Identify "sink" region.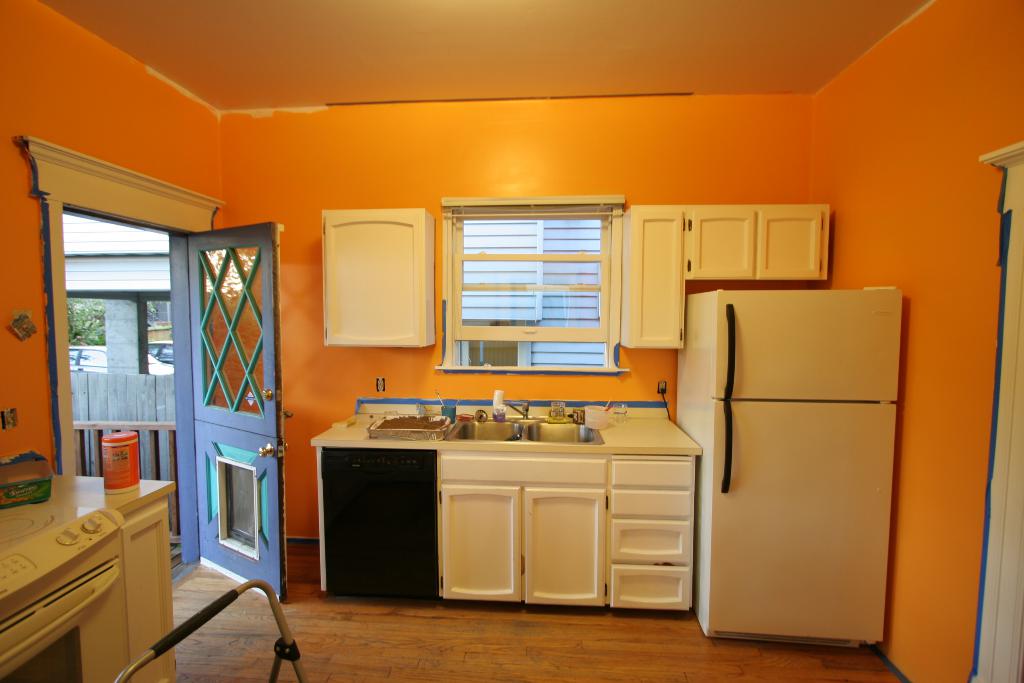
Region: (left=443, top=400, right=606, bottom=444).
